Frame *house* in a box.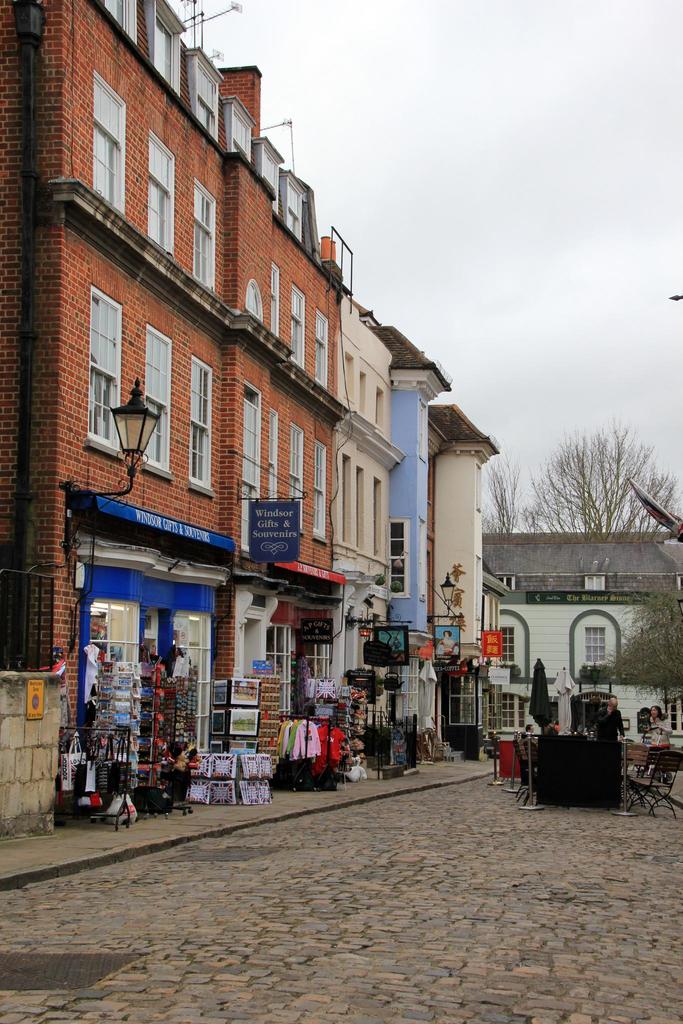
[344, 287, 395, 667].
